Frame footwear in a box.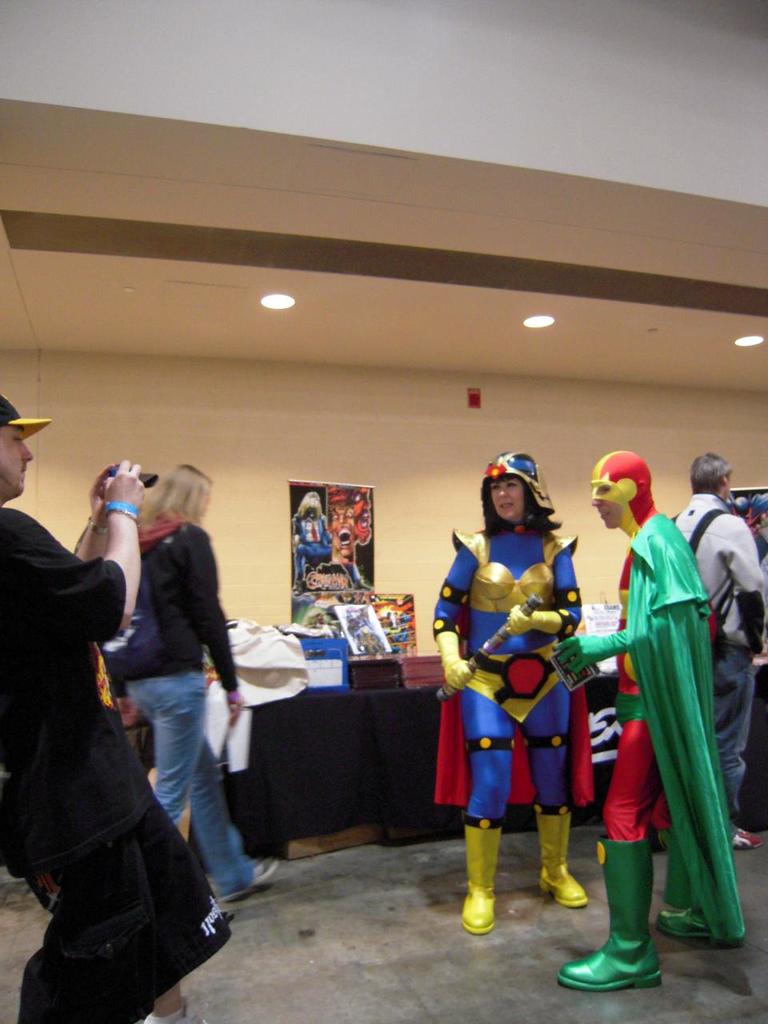
bbox=(165, 999, 216, 1023).
